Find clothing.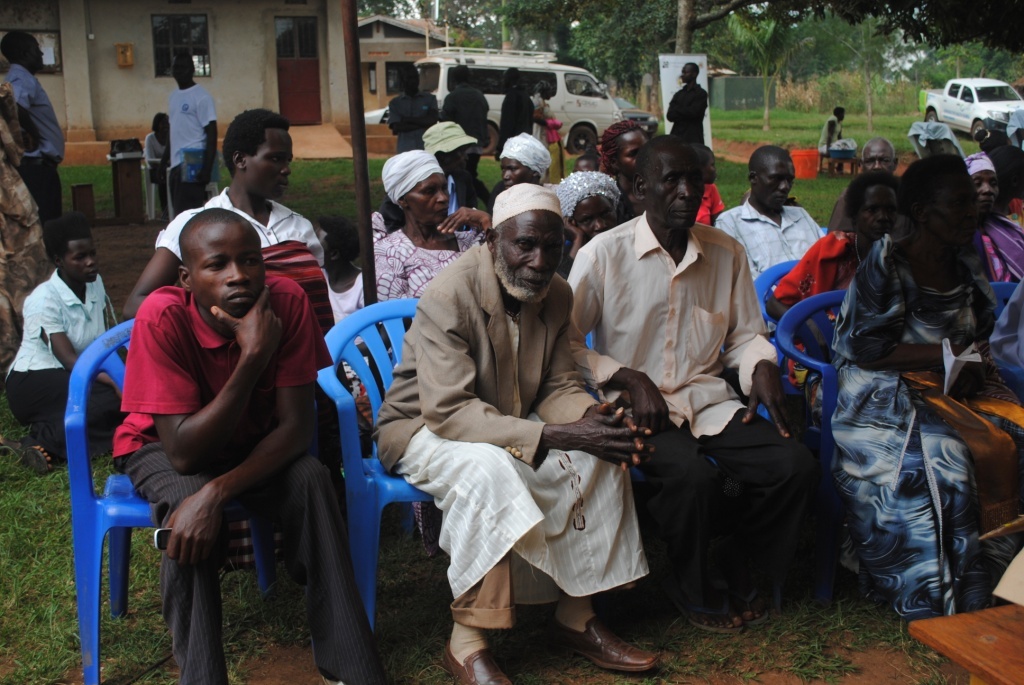
rect(779, 241, 862, 315).
